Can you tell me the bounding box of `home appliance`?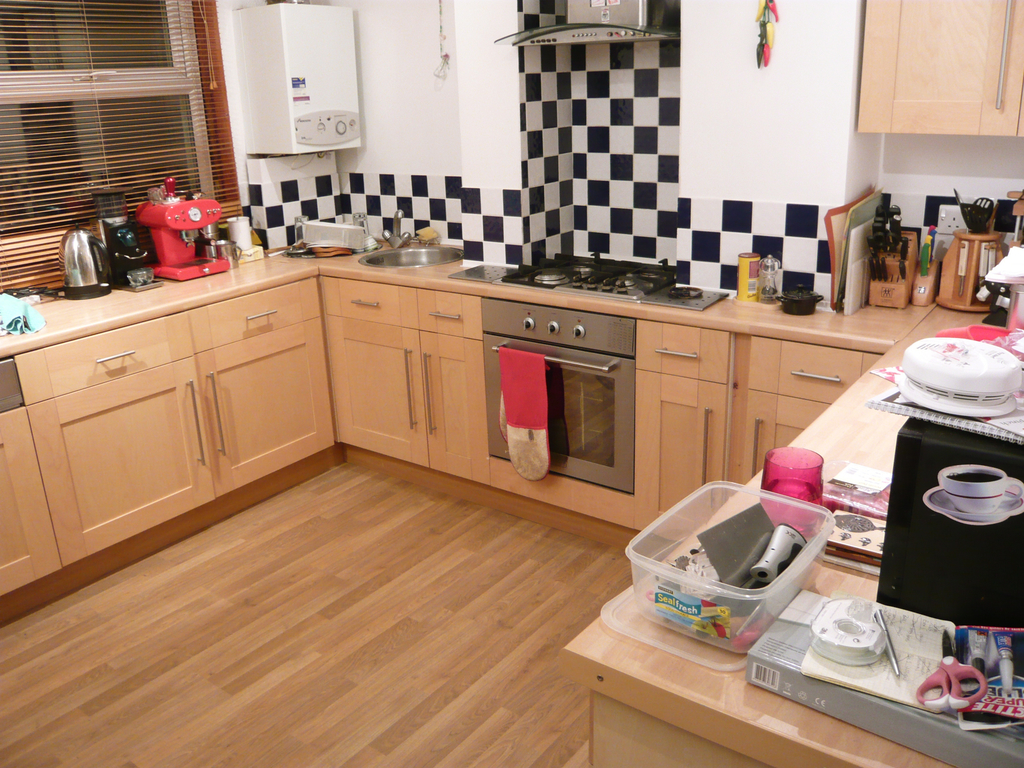
select_region(496, 0, 679, 48).
